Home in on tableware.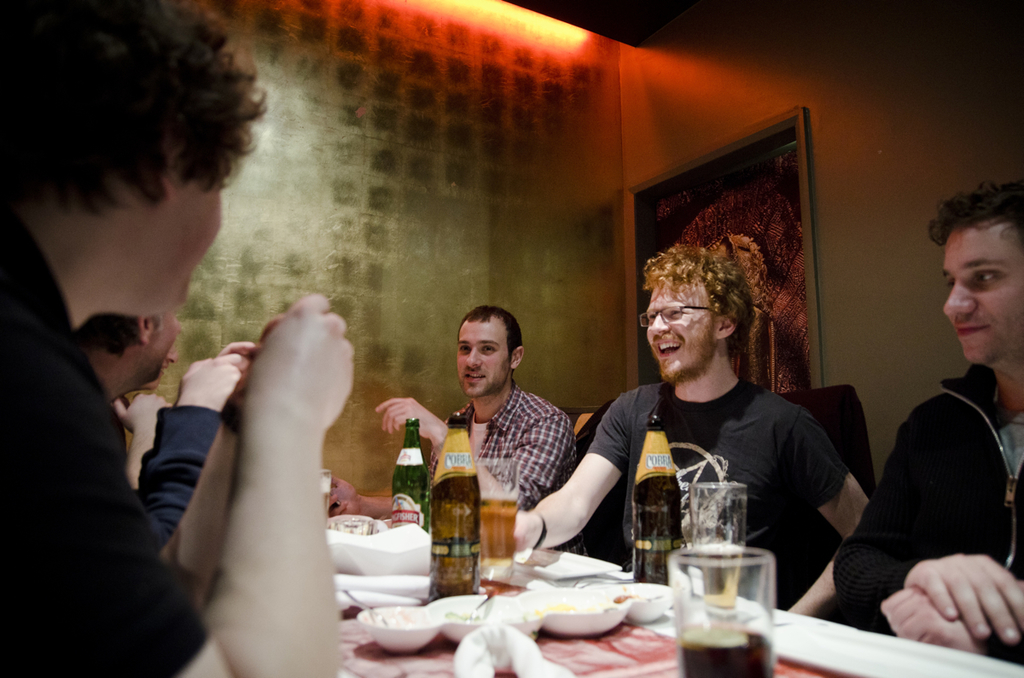
Homed in at bbox=[317, 467, 331, 524].
